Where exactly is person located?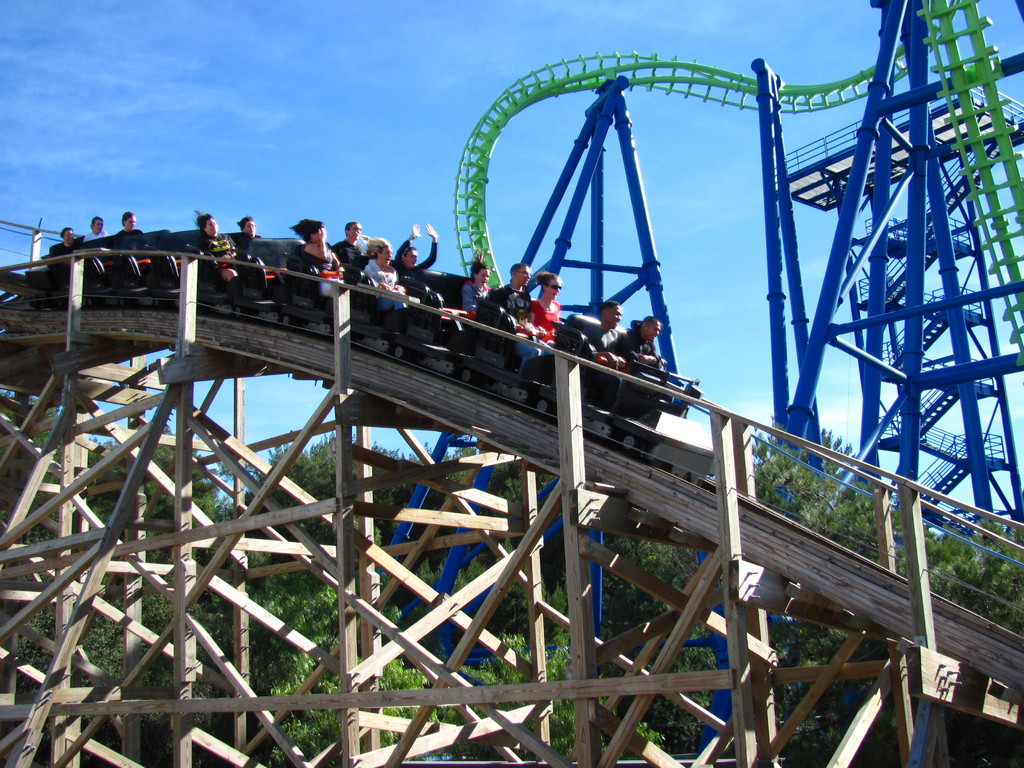
Its bounding box is <region>60, 227, 71, 251</region>.
